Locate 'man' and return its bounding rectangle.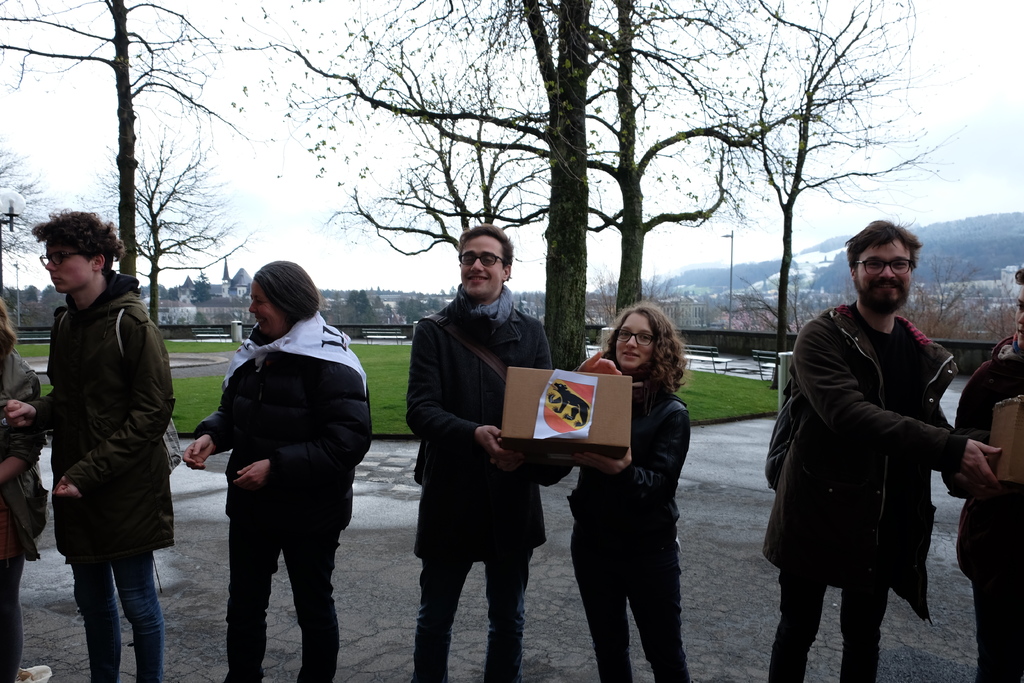
pyautogui.locateOnScreen(410, 227, 621, 679).
